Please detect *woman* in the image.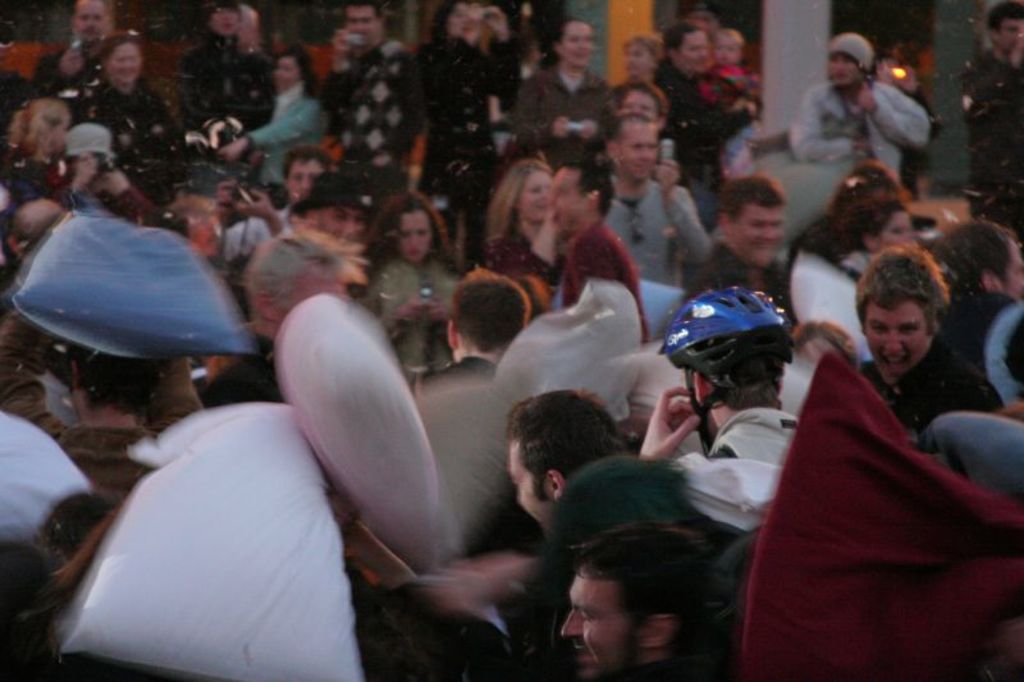
bbox(223, 47, 332, 192).
